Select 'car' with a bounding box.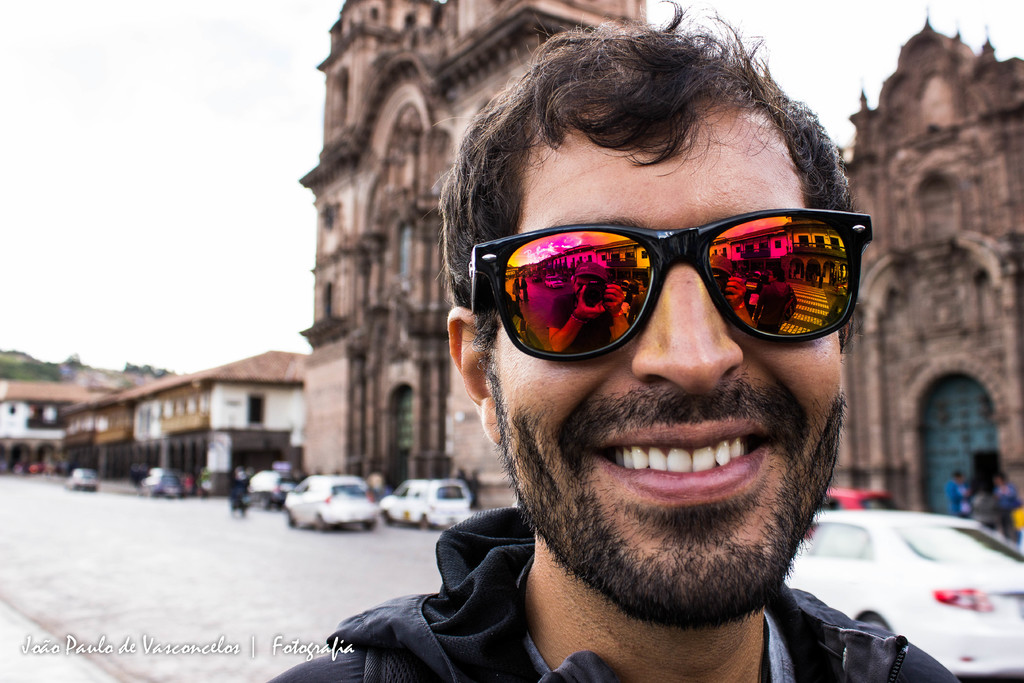
[x1=385, y1=476, x2=477, y2=536].
